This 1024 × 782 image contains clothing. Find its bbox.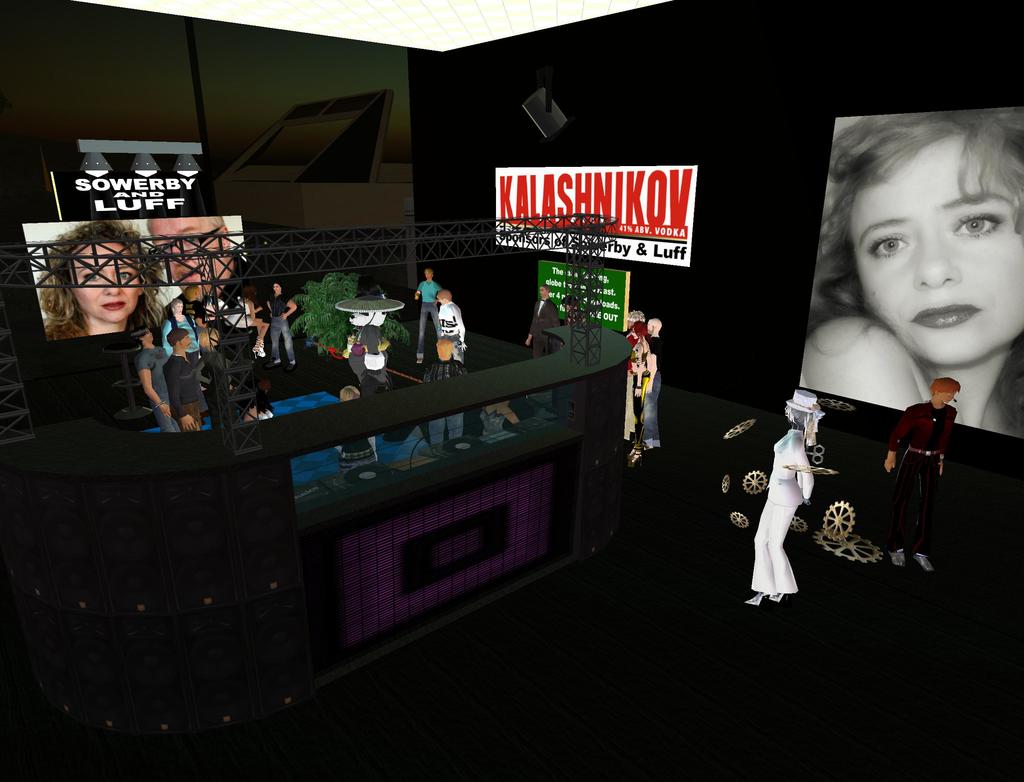
rect(162, 319, 194, 353).
